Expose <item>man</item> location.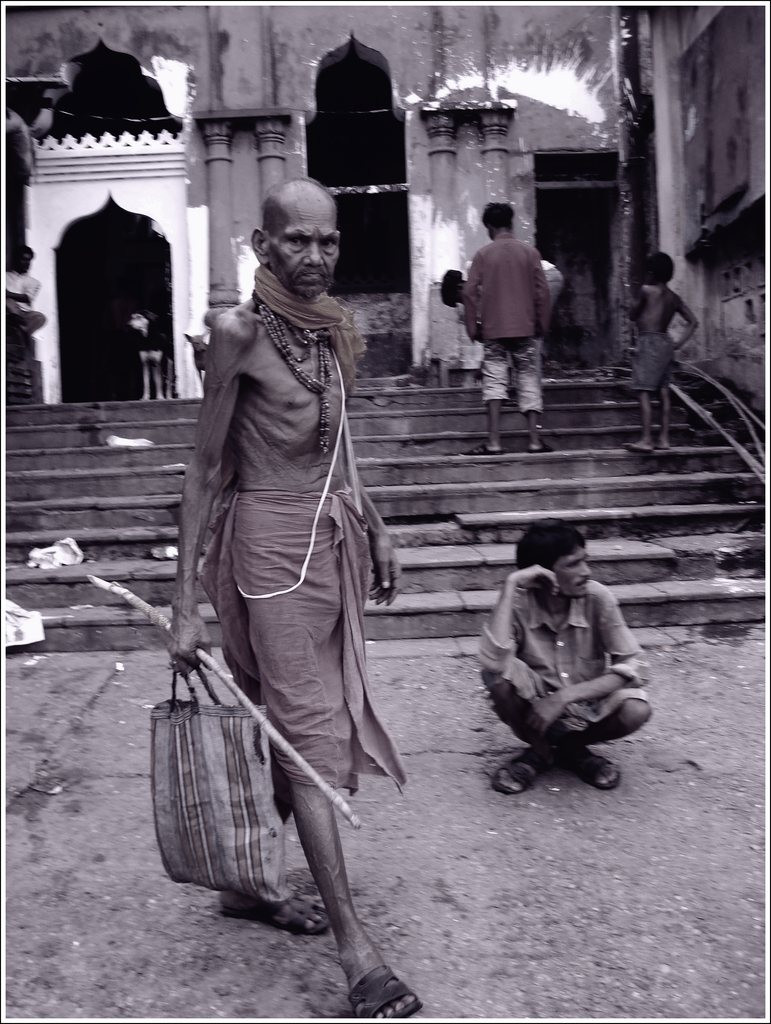
Exposed at x1=167 y1=124 x2=411 y2=1011.
